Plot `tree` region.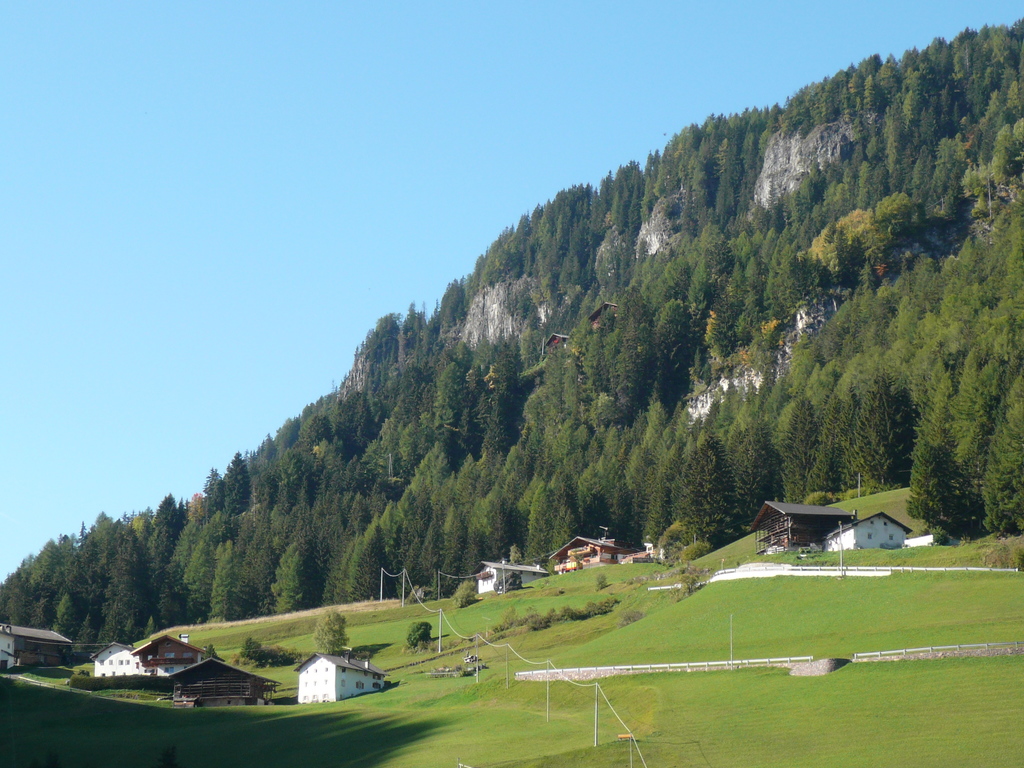
Plotted at region(0, 534, 68, 623).
